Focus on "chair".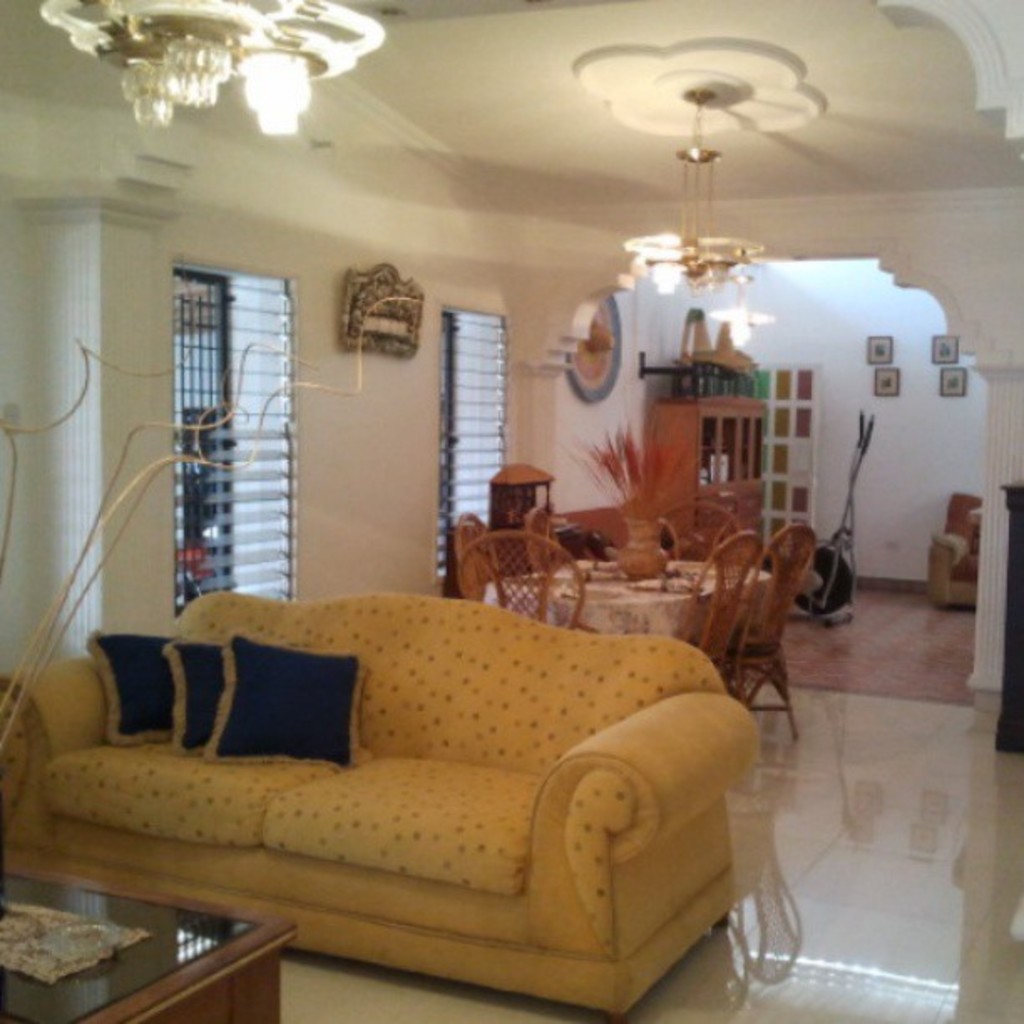
Focused at crop(520, 507, 566, 576).
